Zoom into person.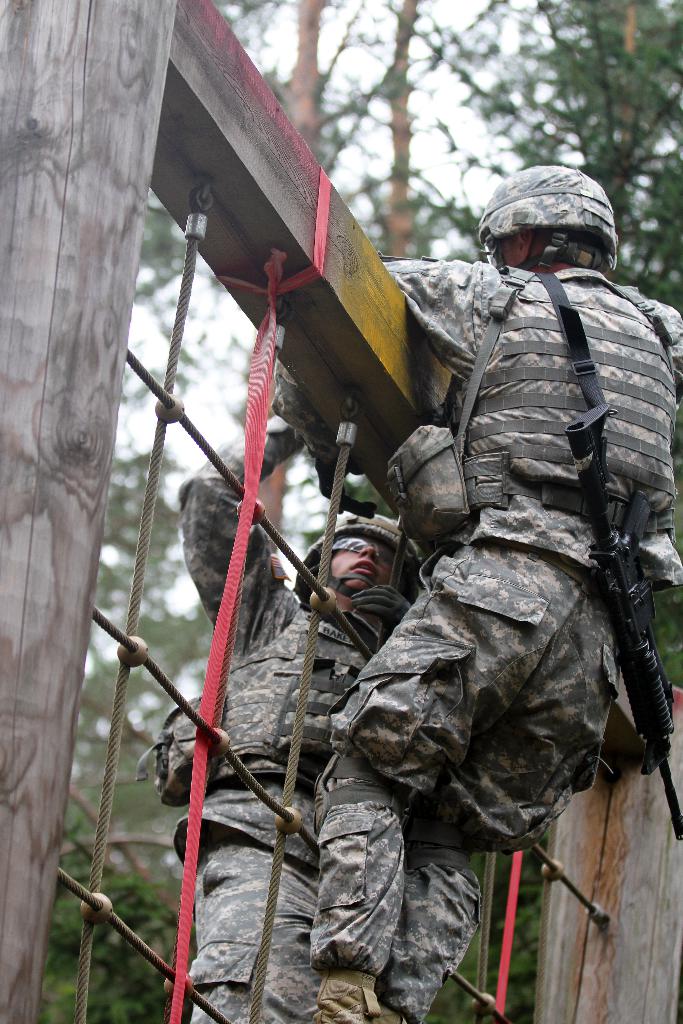
Zoom target: box=[359, 191, 651, 888].
